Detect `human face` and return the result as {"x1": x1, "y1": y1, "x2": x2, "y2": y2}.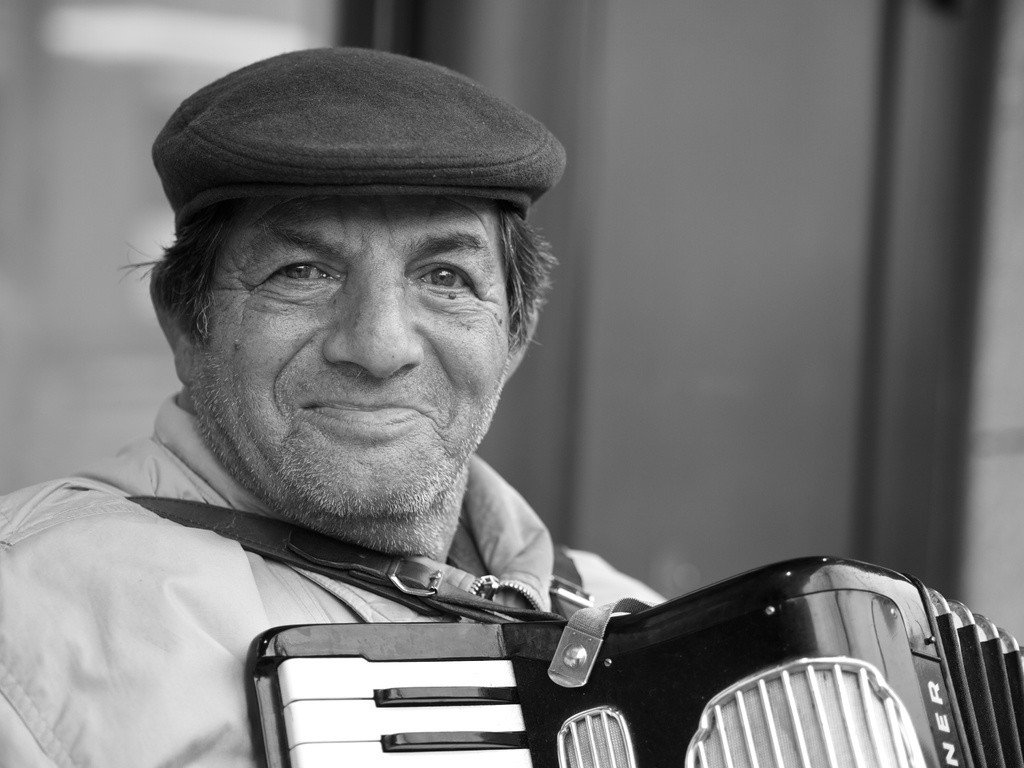
{"x1": 160, "y1": 179, "x2": 518, "y2": 445}.
